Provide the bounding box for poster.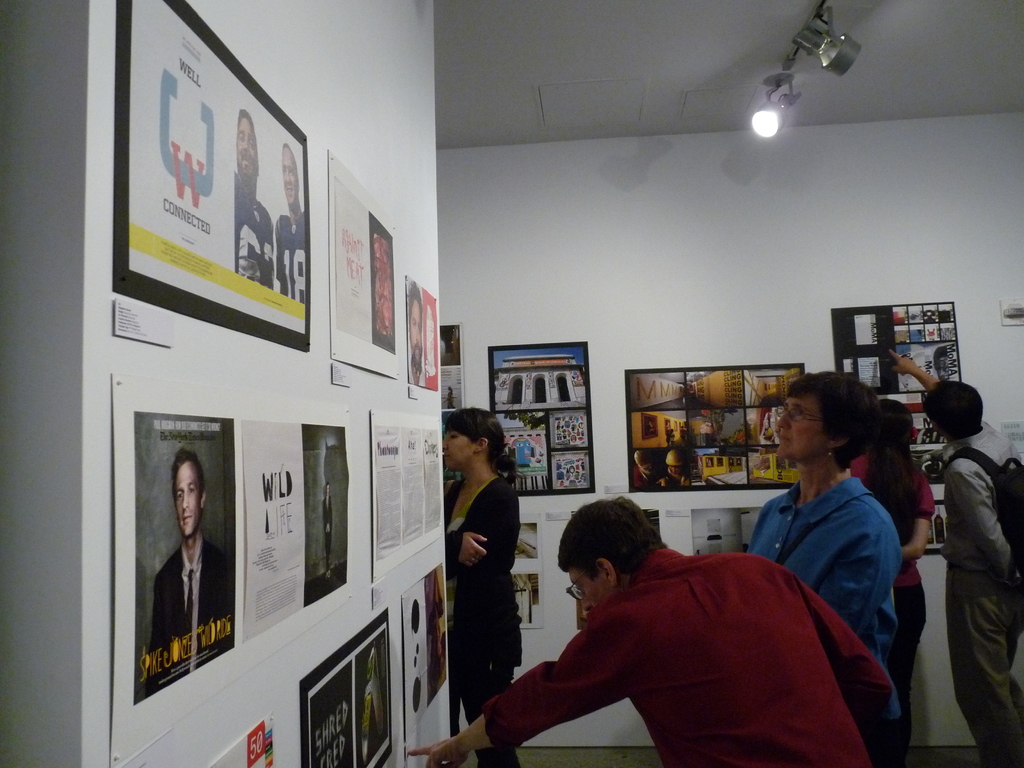
[x1=299, y1=605, x2=394, y2=767].
